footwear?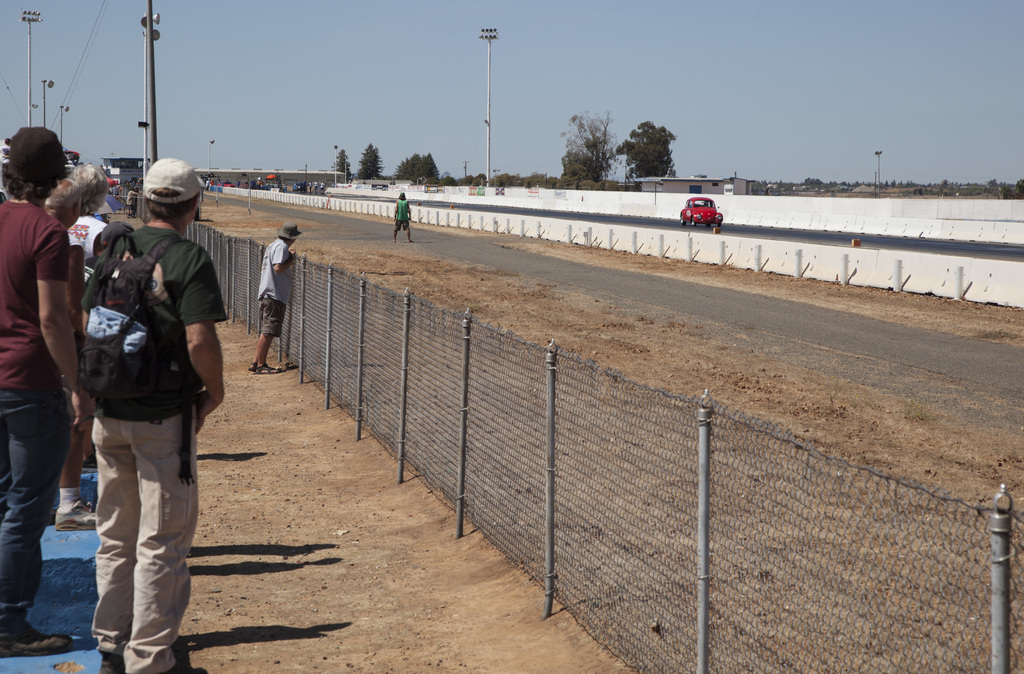
[x1=100, y1=651, x2=125, y2=673]
